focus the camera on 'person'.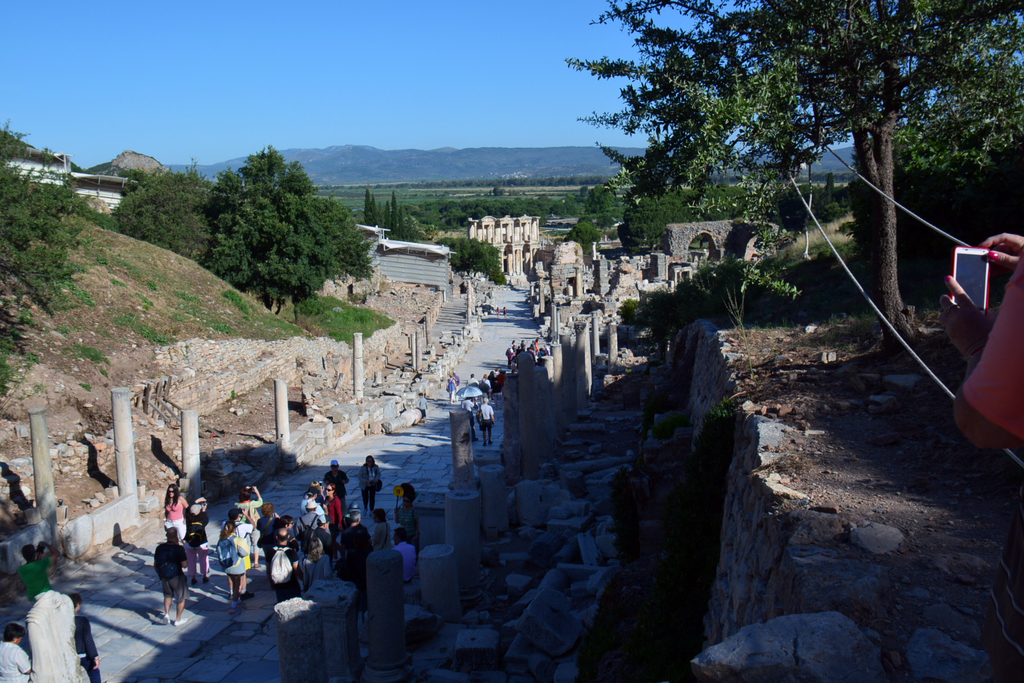
Focus region: [257, 503, 281, 580].
